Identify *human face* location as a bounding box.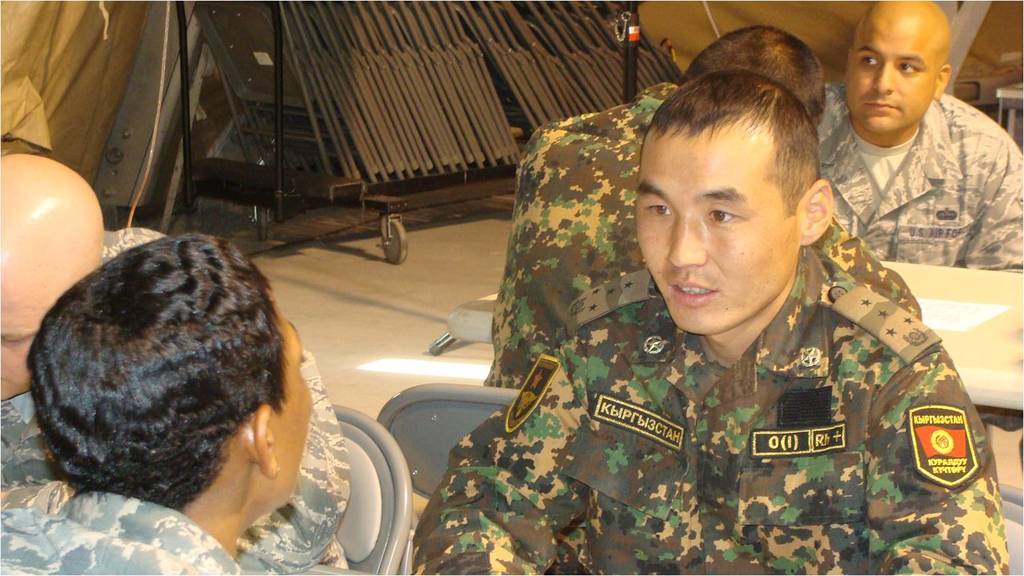
rect(635, 140, 793, 335).
